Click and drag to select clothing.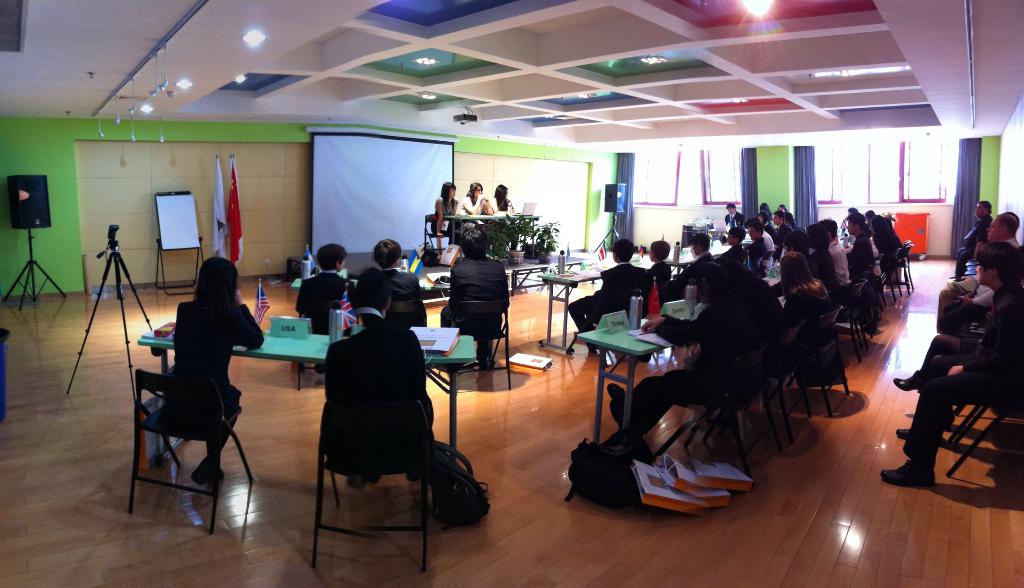
Selection: left=727, top=245, right=749, bottom=263.
